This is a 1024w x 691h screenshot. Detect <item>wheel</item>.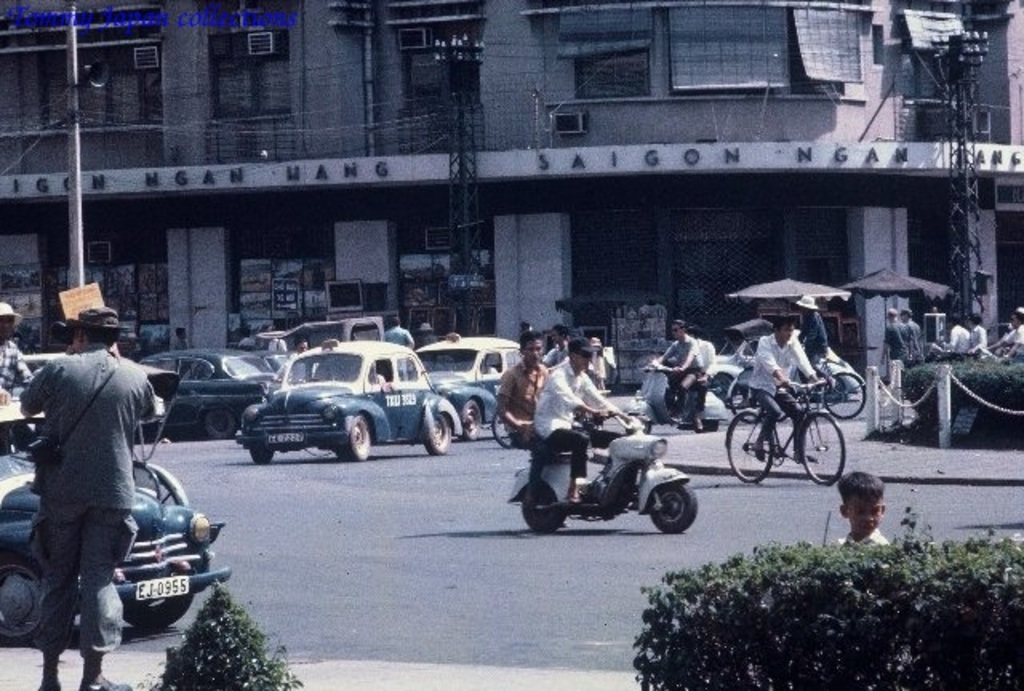
Rect(126, 451, 182, 518).
